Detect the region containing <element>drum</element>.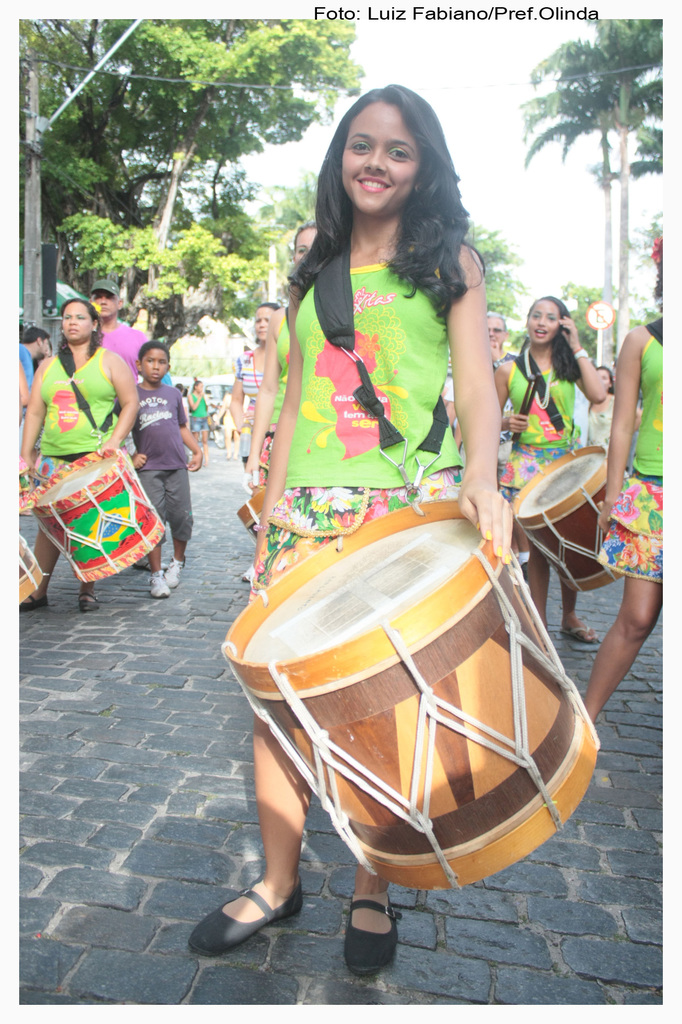
(x1=16, y1=533, x2=41, y2=599).
